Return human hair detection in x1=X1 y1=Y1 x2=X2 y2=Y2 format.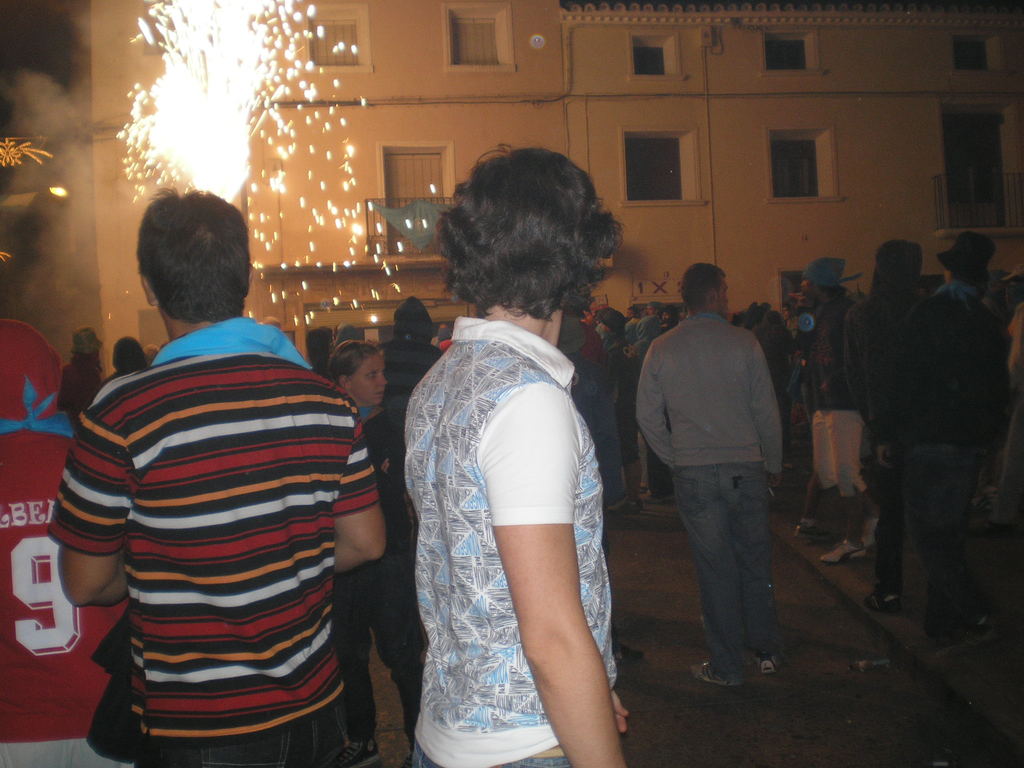
x1=426 y1=143 x2=618 y2=344.
